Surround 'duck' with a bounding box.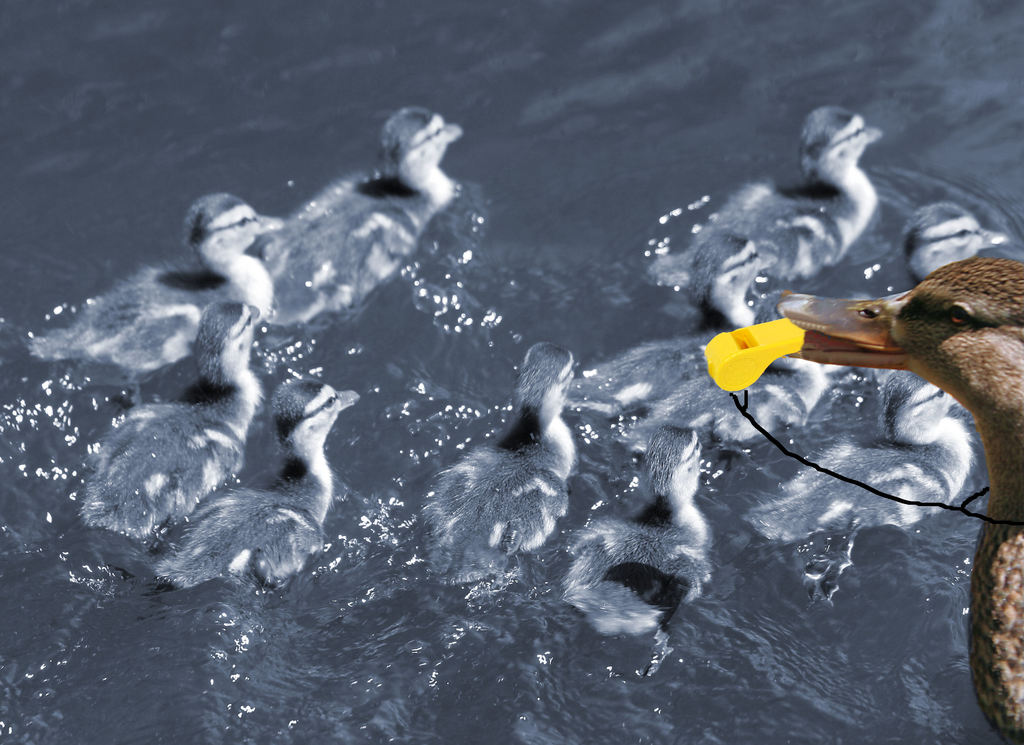
pyautogui.locateOnScreen(20, 195, 304, 368).
